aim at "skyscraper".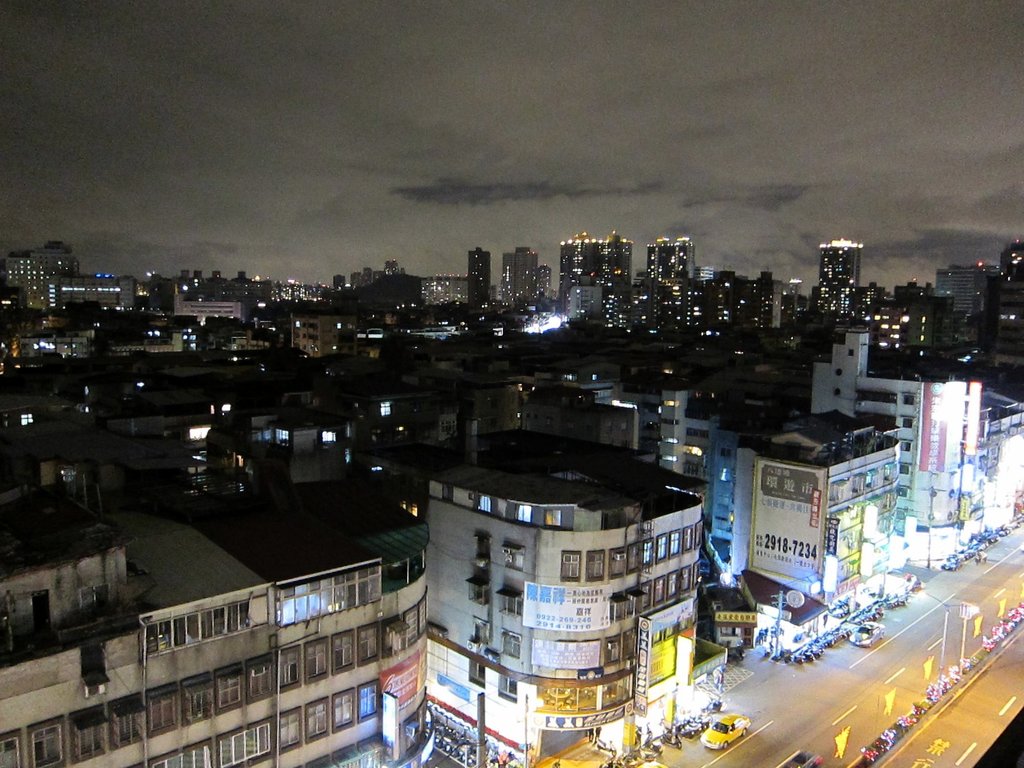
Aimed at select_region(460, 250, 493, 328).
